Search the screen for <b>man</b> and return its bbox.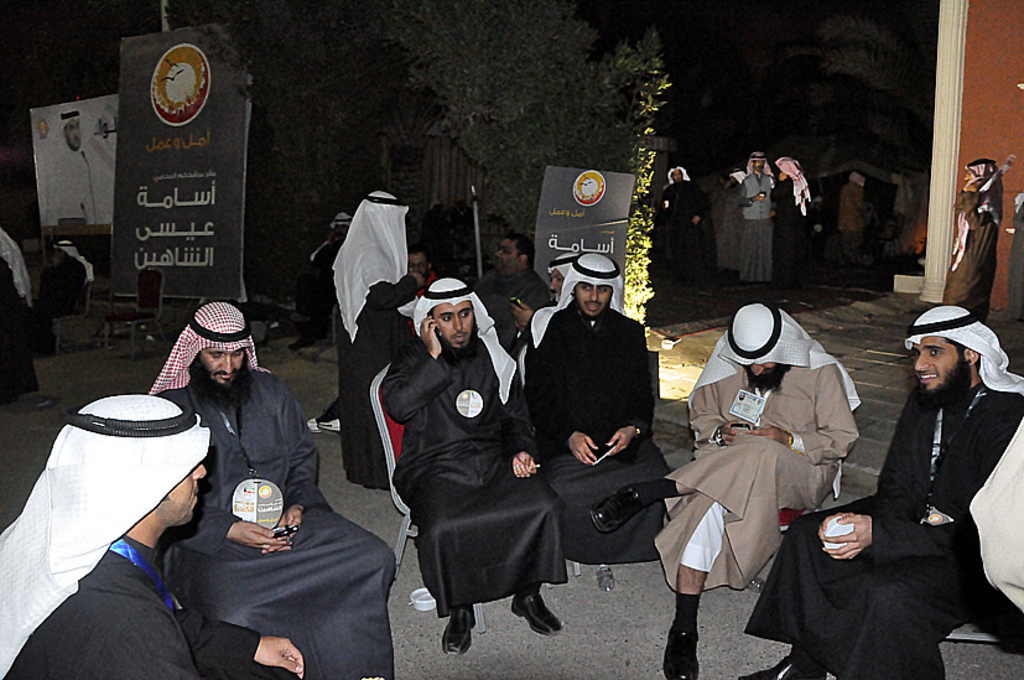
Found: crop(800, 244, 1012, 655).
